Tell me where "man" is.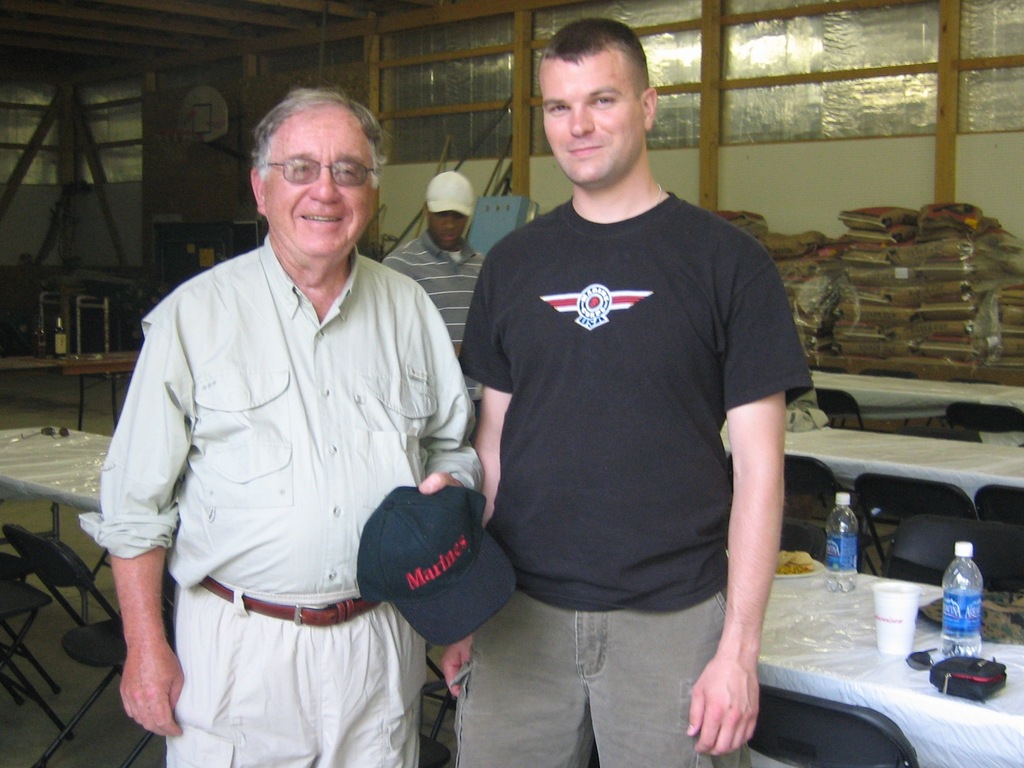
"man" is at (369, 171, 482, 358).
